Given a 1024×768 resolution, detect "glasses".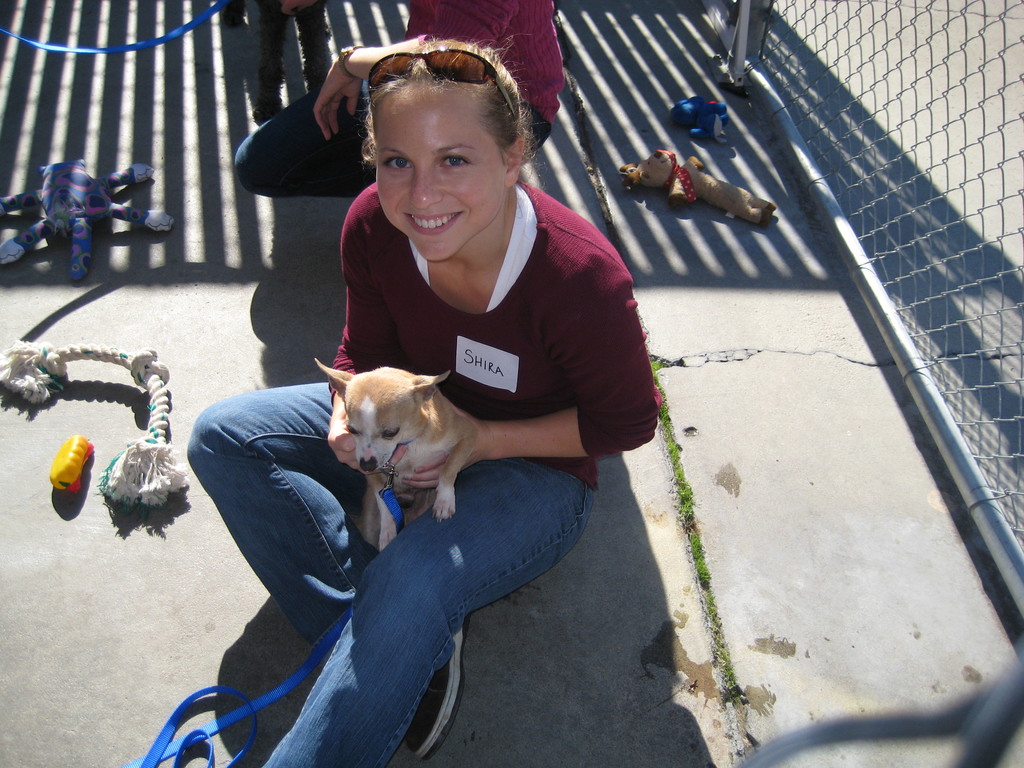
{"left": 365, "top": 45, "right": 516, "bottom": 118}.
